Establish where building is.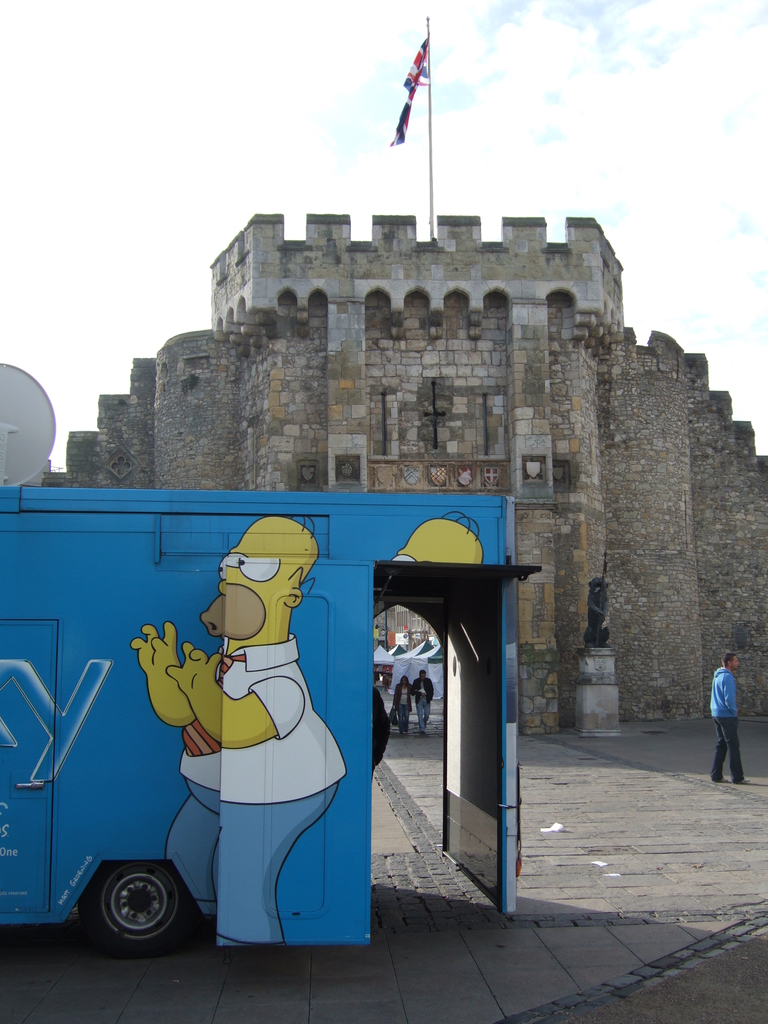
Established at {"x1": 43, "y1": 211, "x2": 767, "y2": 736}.
